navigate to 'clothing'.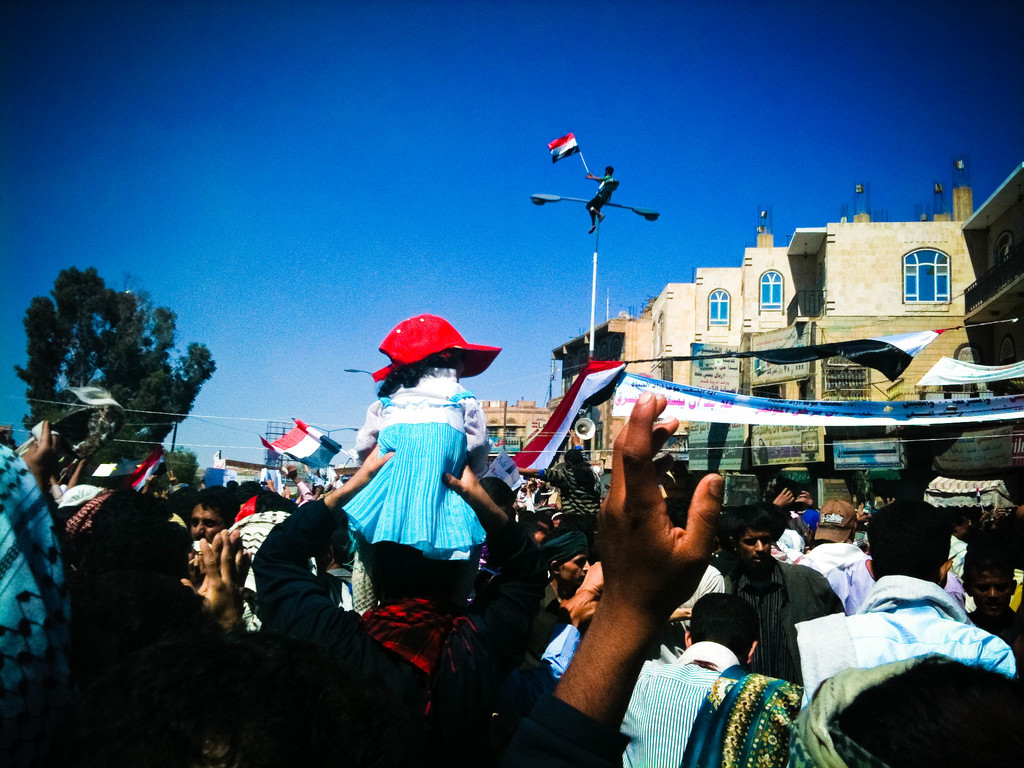
Navigation target: box(0, 439, 66, 730).
